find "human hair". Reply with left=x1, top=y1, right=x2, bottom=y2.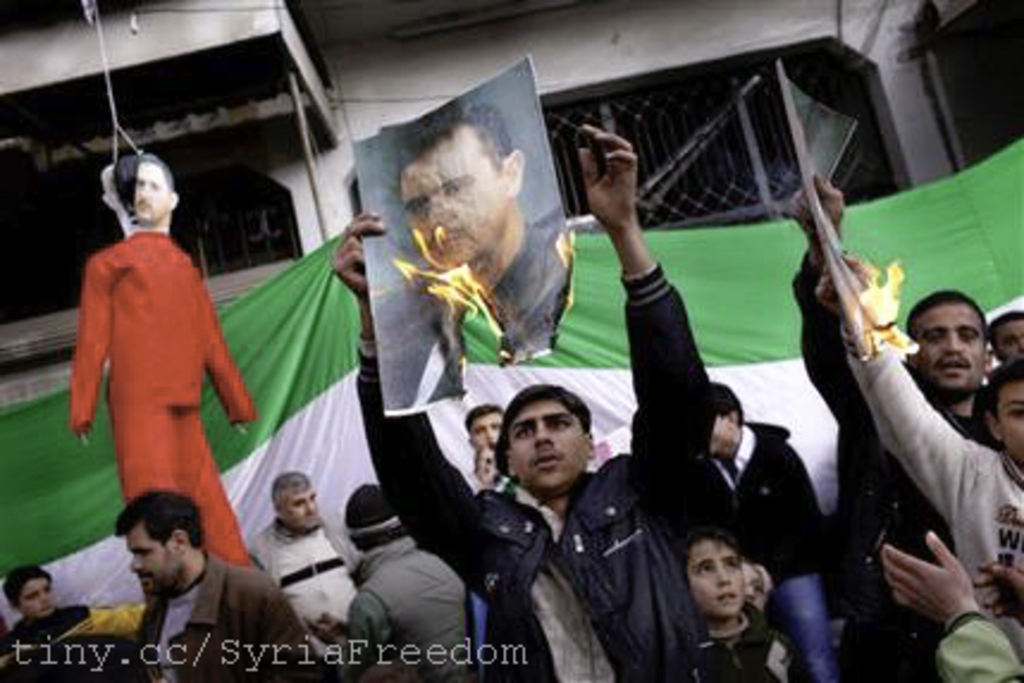
left=0, top=564, right=53, bottom=607.
